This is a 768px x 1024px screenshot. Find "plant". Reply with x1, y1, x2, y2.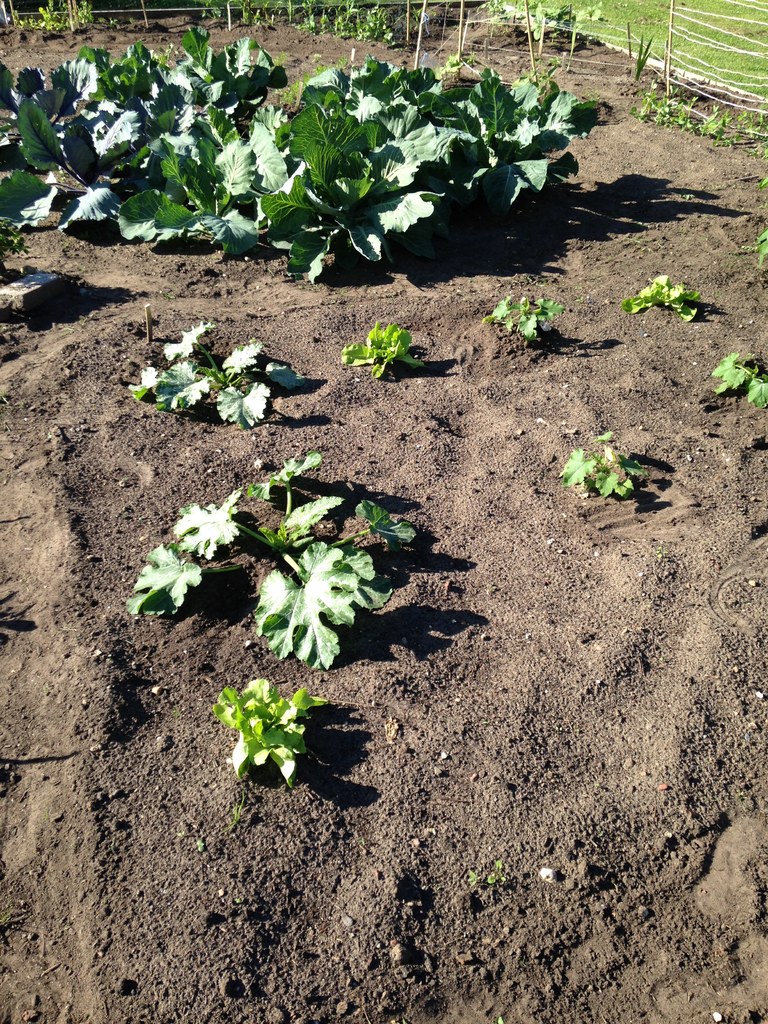
625, 277, 698, 323.
